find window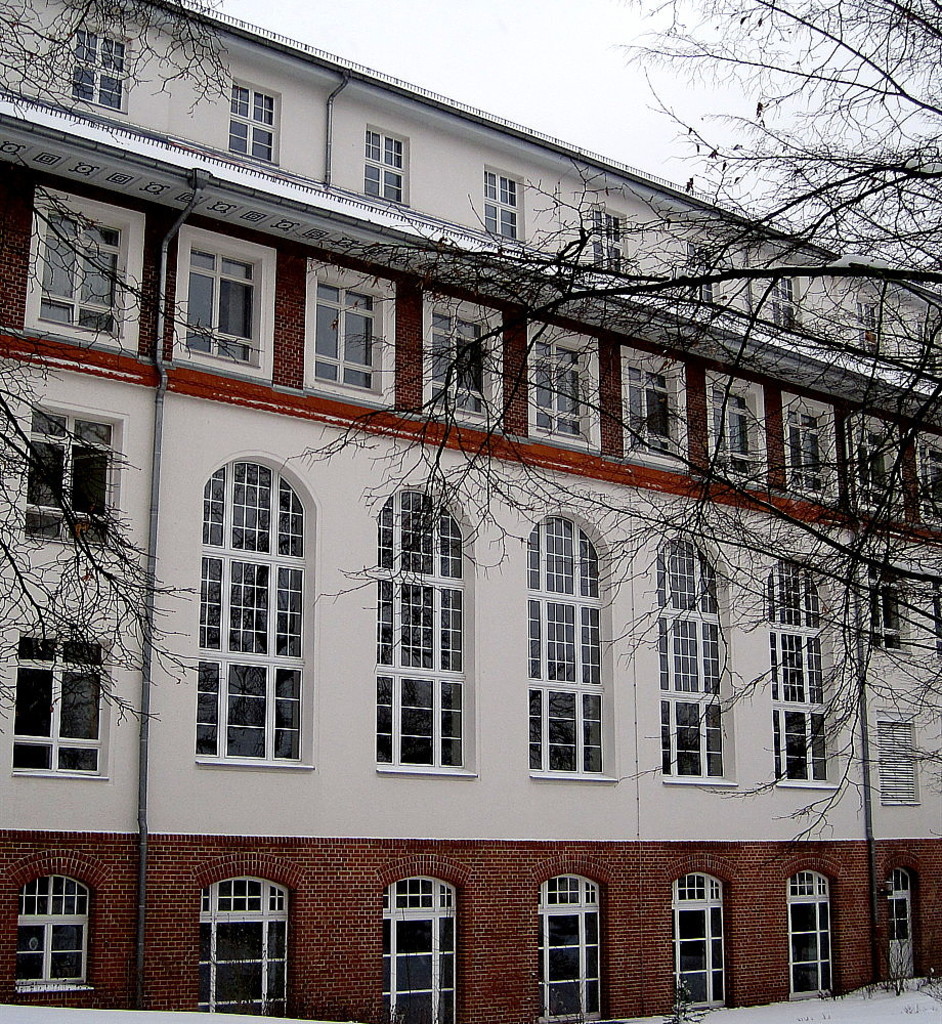
x1=11, y1=868, x2=105, y2=991
